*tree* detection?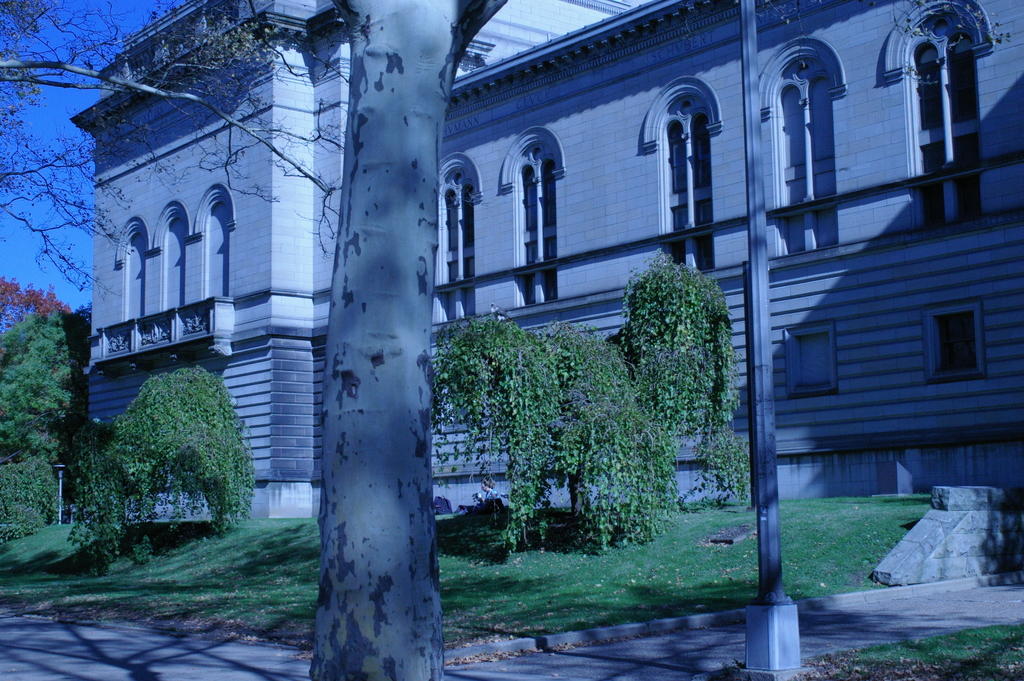
0 0 371 331
